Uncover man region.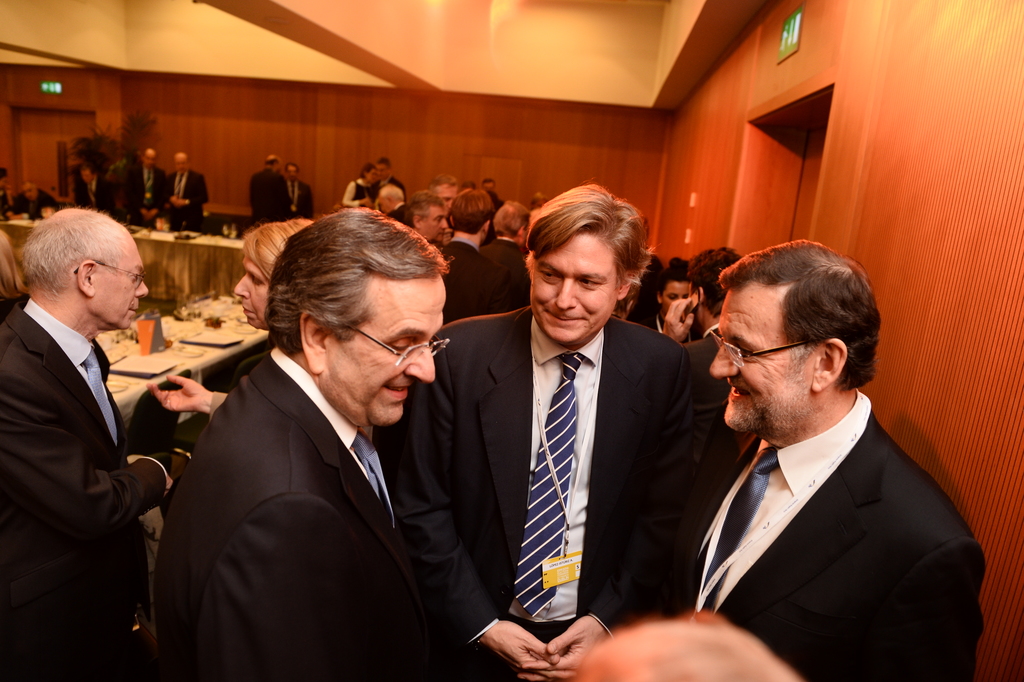
Uncovered: [left=72, top=163, right=116, bottom=214].
